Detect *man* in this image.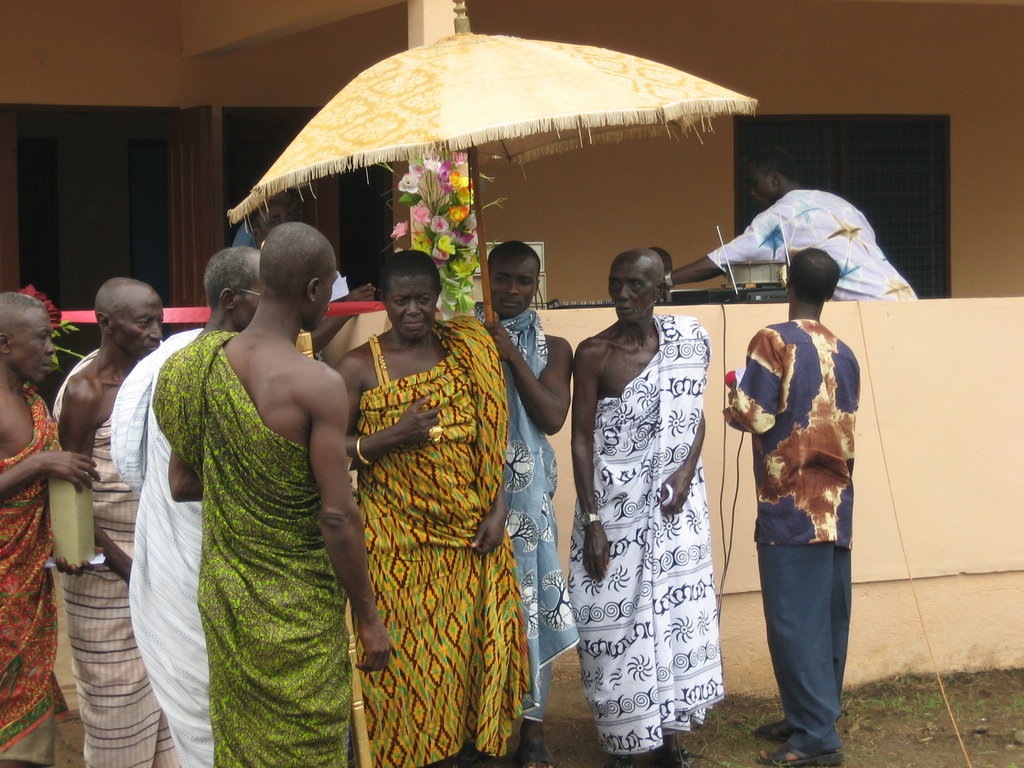
Detection: pyautogui.locateOnScreen(0, 291, 100, 767).
